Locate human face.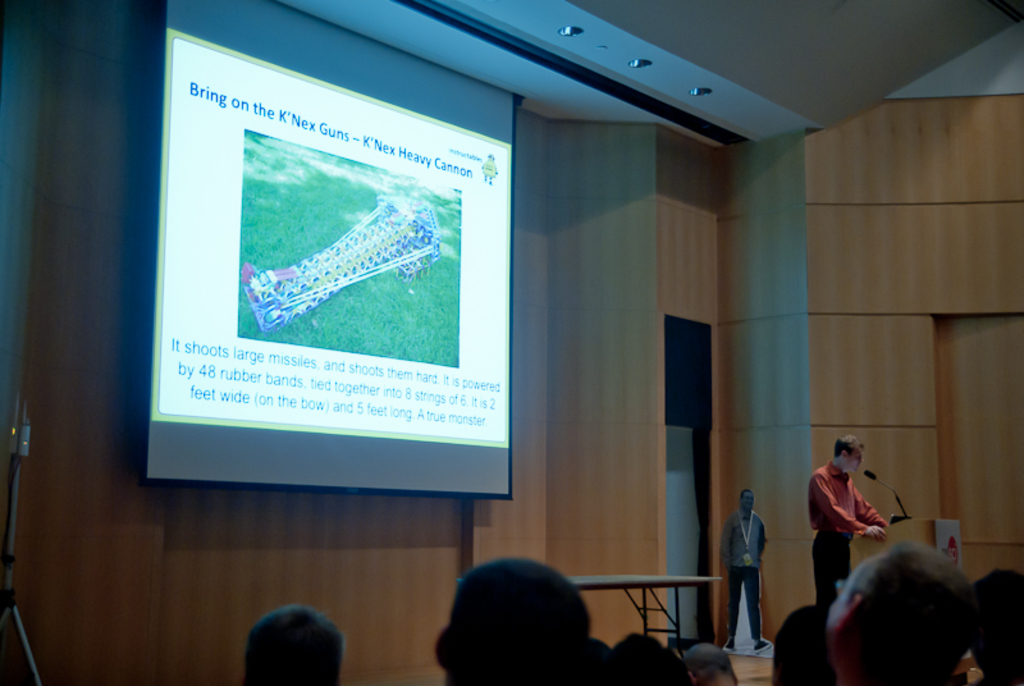
Bounding box: [left=844, top=448, right=861, bottom=472].
